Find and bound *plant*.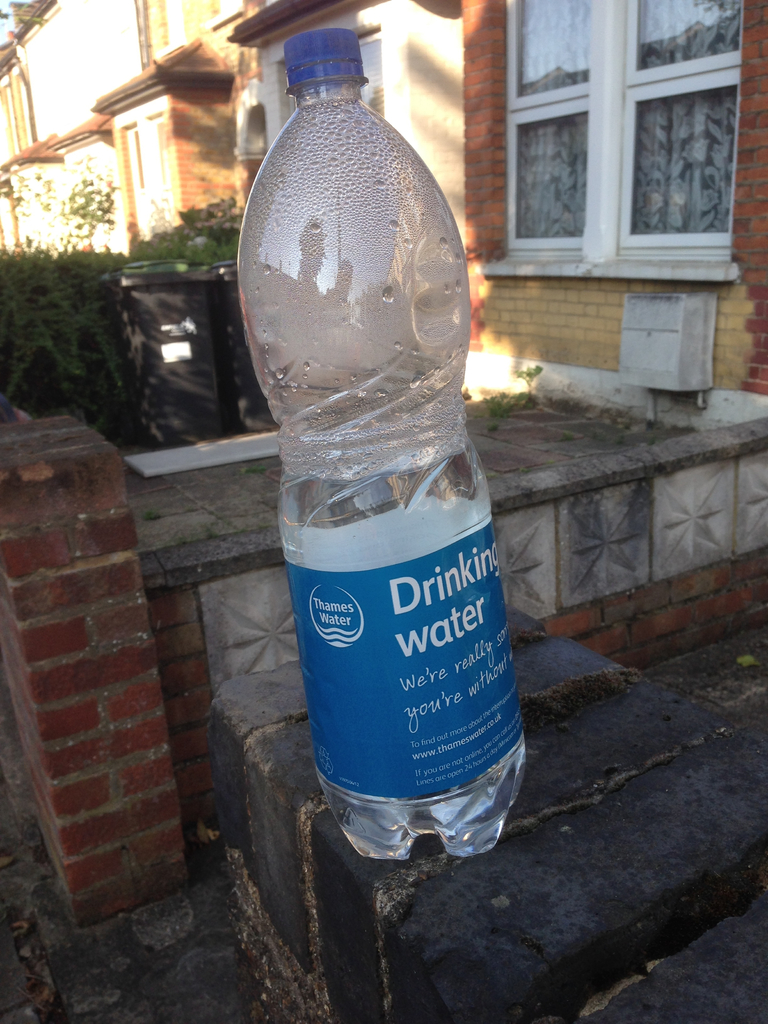
Bound: box=[561, 430, 574, 443].
